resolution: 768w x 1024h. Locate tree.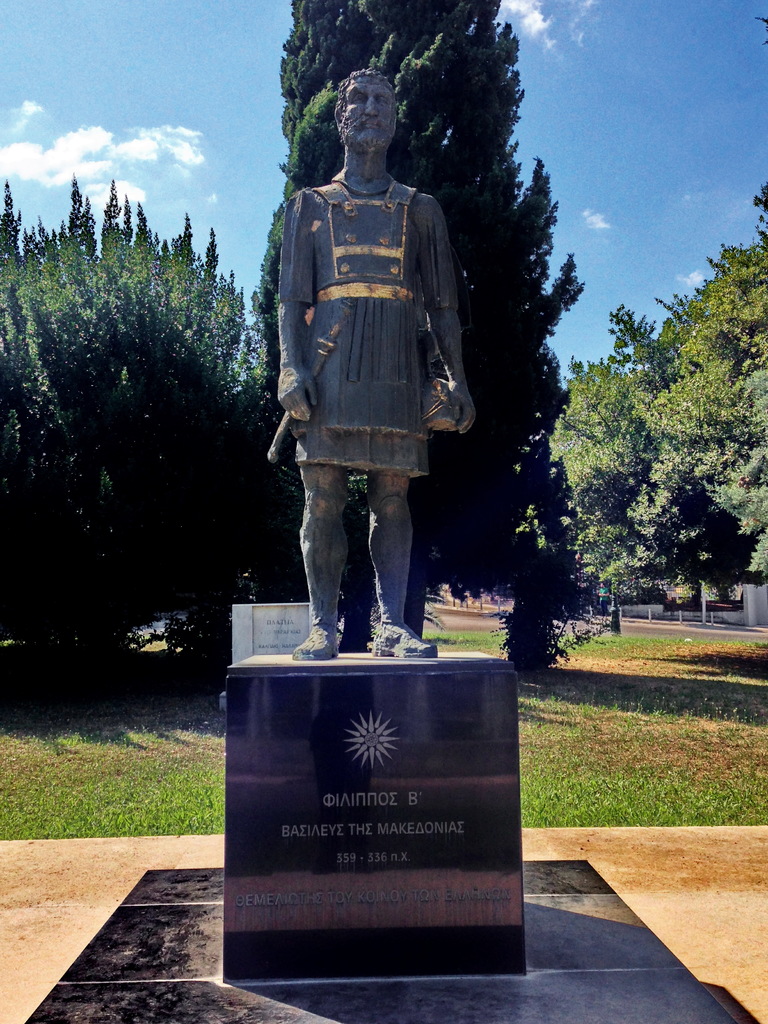
box=[37, 163, 270, 712].
